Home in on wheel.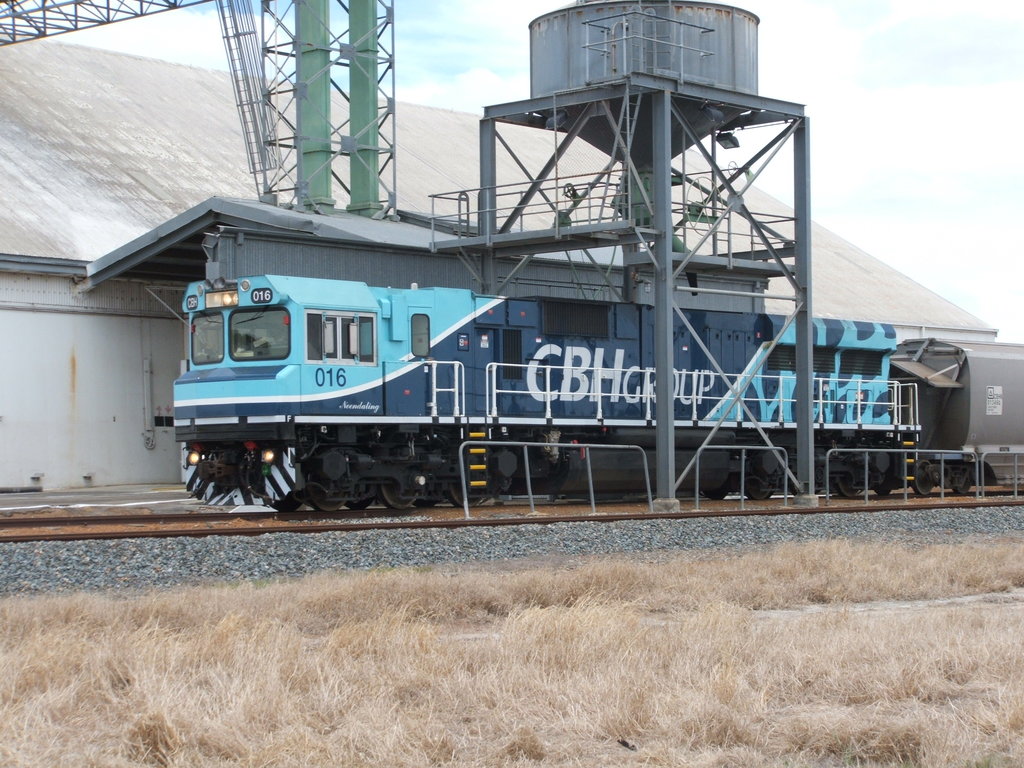
Homed in at 953,465,970,493.
